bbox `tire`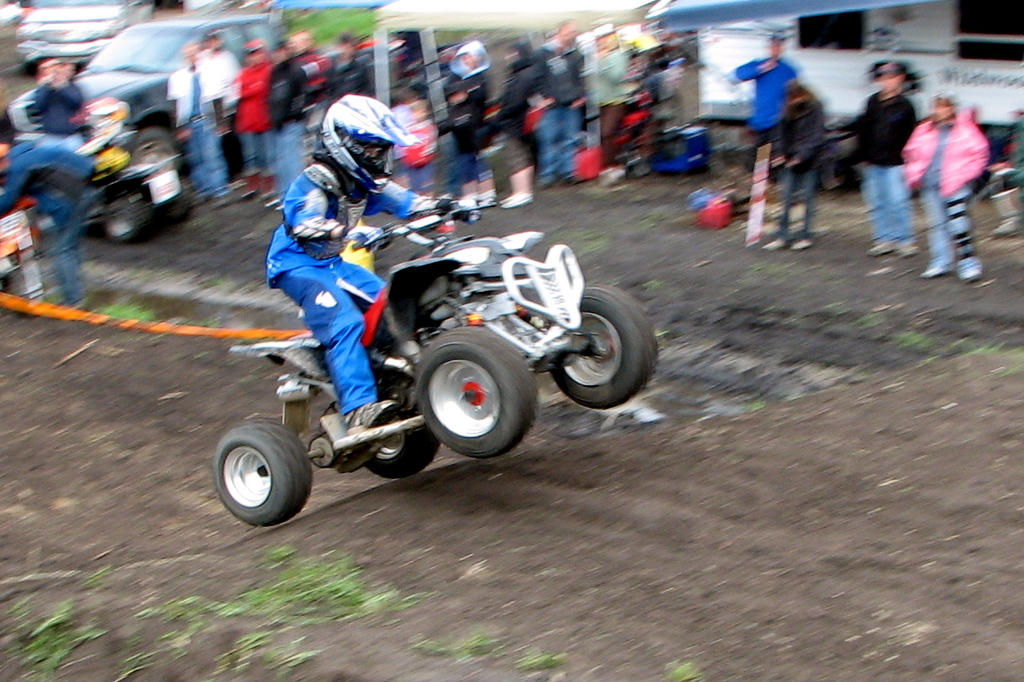
left=130, top=129, right=181, bottom=169
